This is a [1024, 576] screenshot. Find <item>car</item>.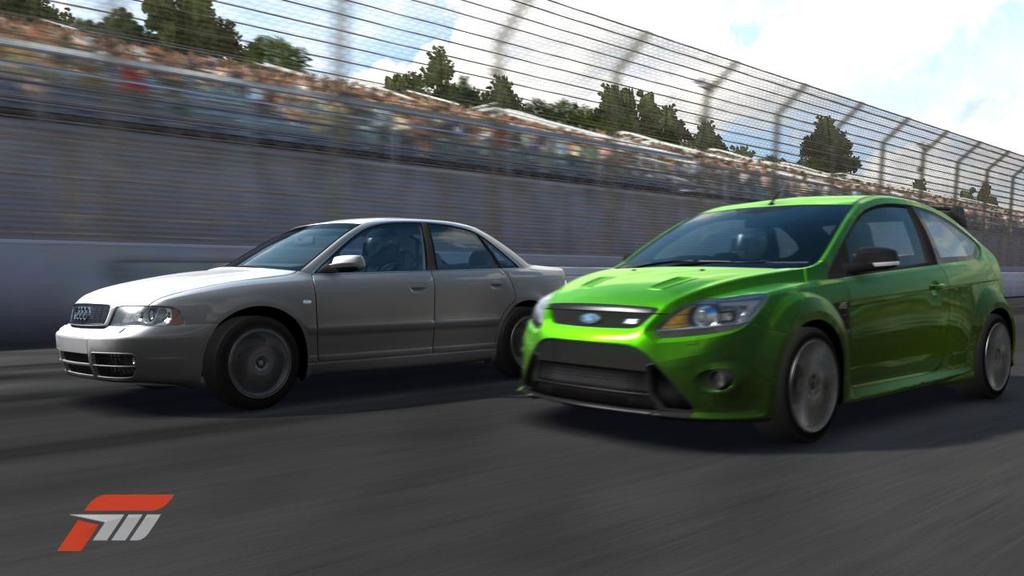
Bounding box: (left=48, top=219, right=567, bottom=409).
